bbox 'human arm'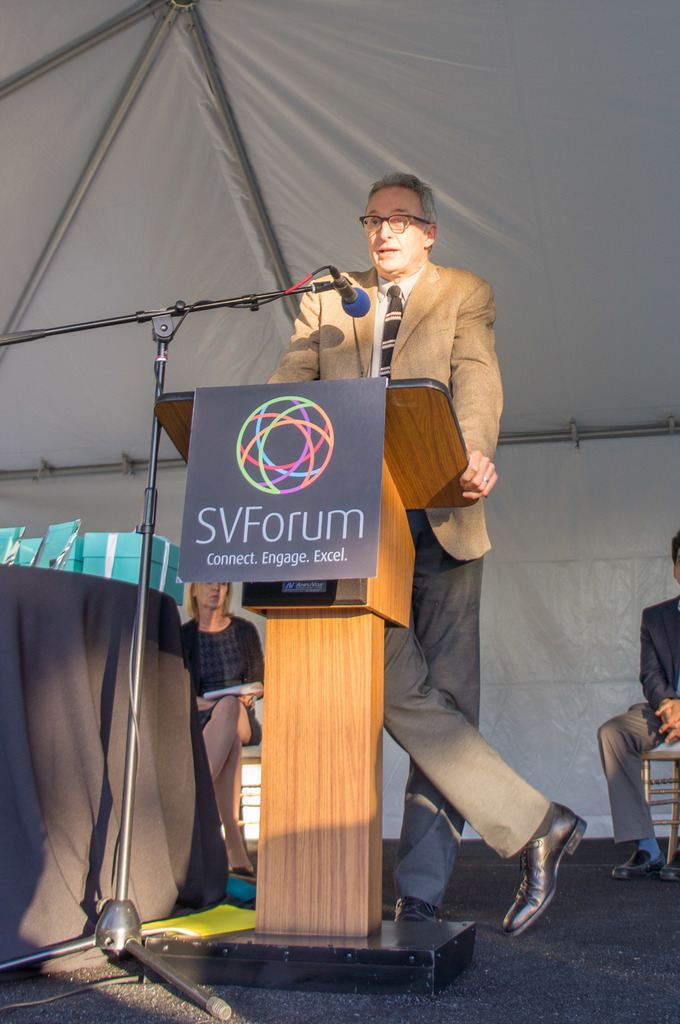
bbox=[452, 314, 503, 469]
